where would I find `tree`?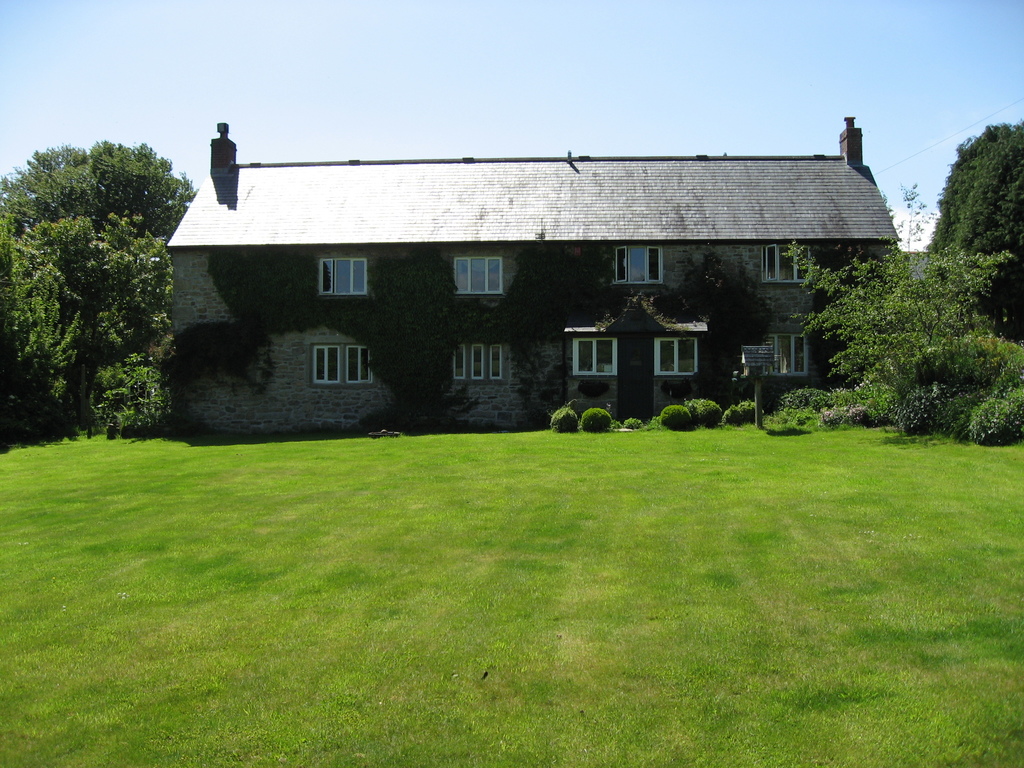
At left=901, top=187, right=925, bottom=260.
